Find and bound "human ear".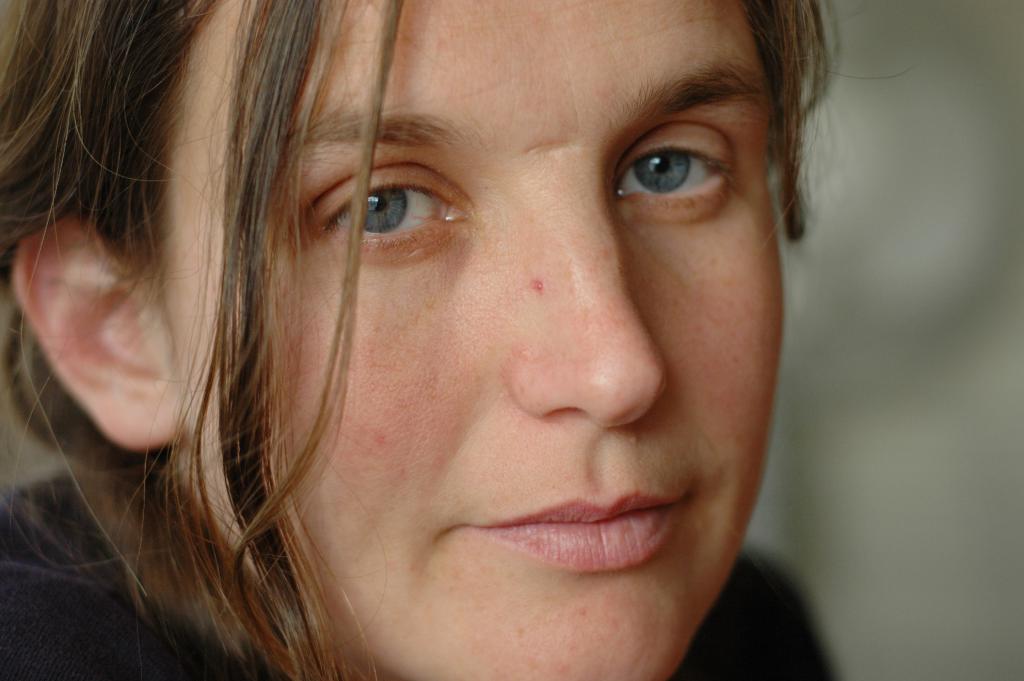
Bound: 12 210 189 450.
